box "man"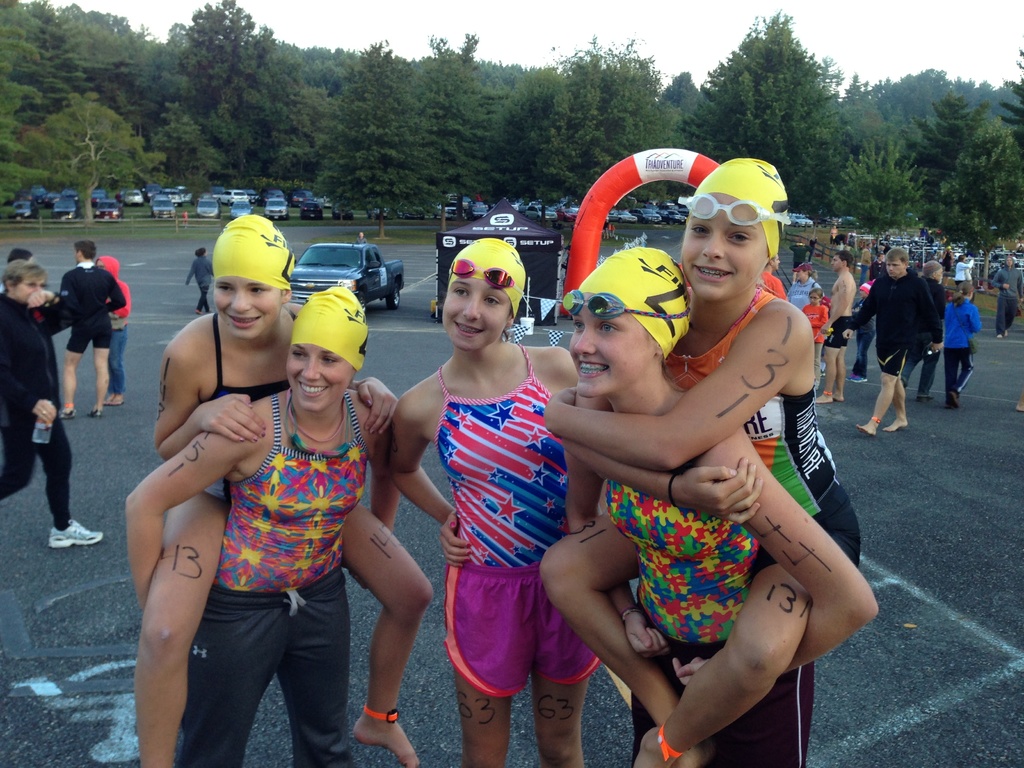
box=[813, 245, 858, 405]
